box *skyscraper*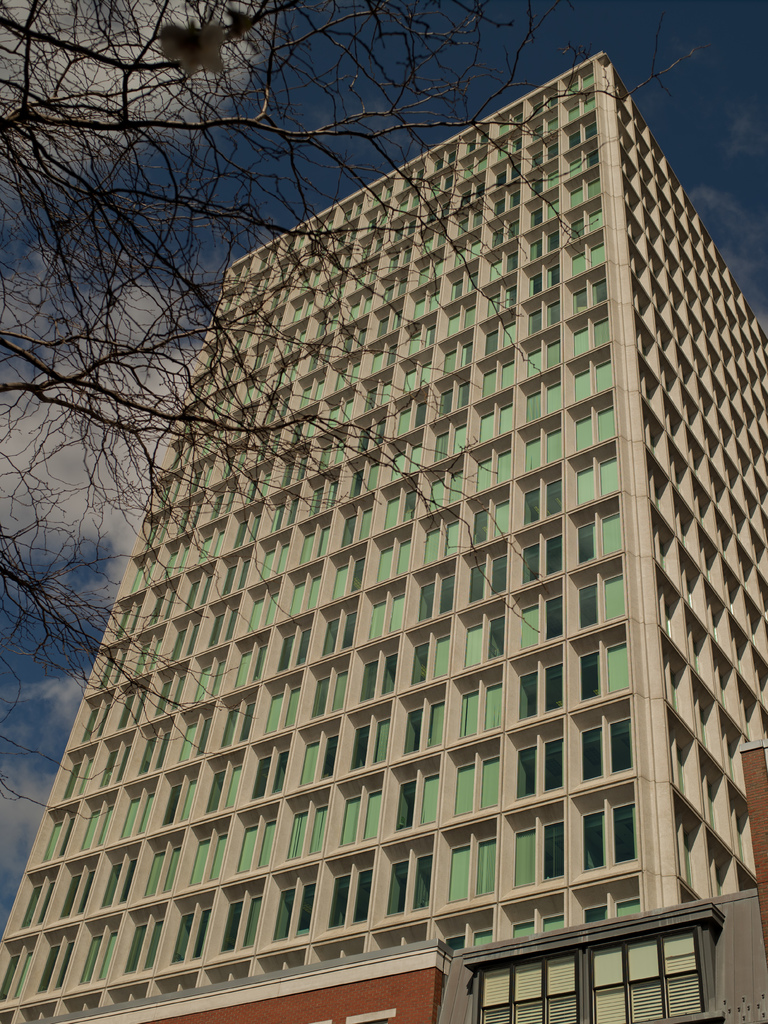
[0, 54, 767, 1023]
